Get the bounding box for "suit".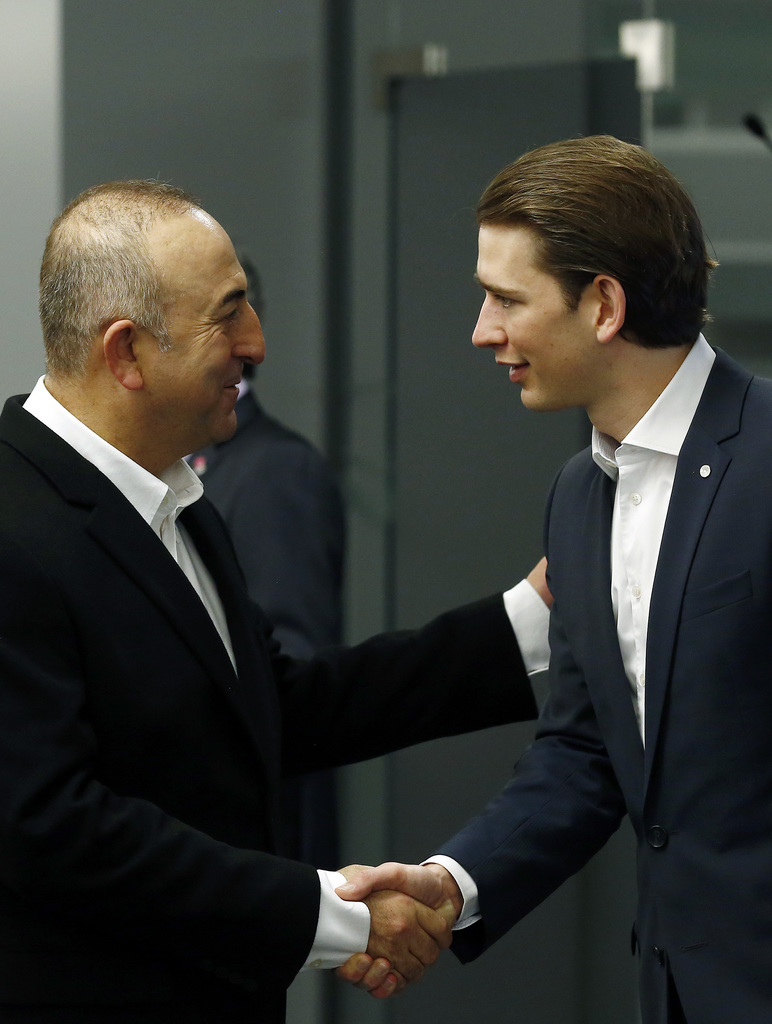
box=[0, 378, 560, 1023].
